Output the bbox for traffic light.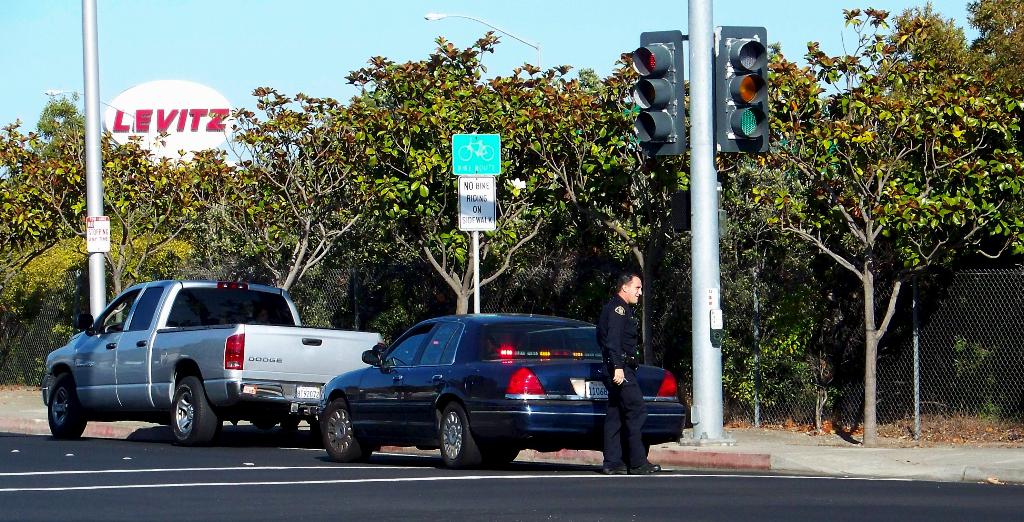
(632, 29, 682, 159).
